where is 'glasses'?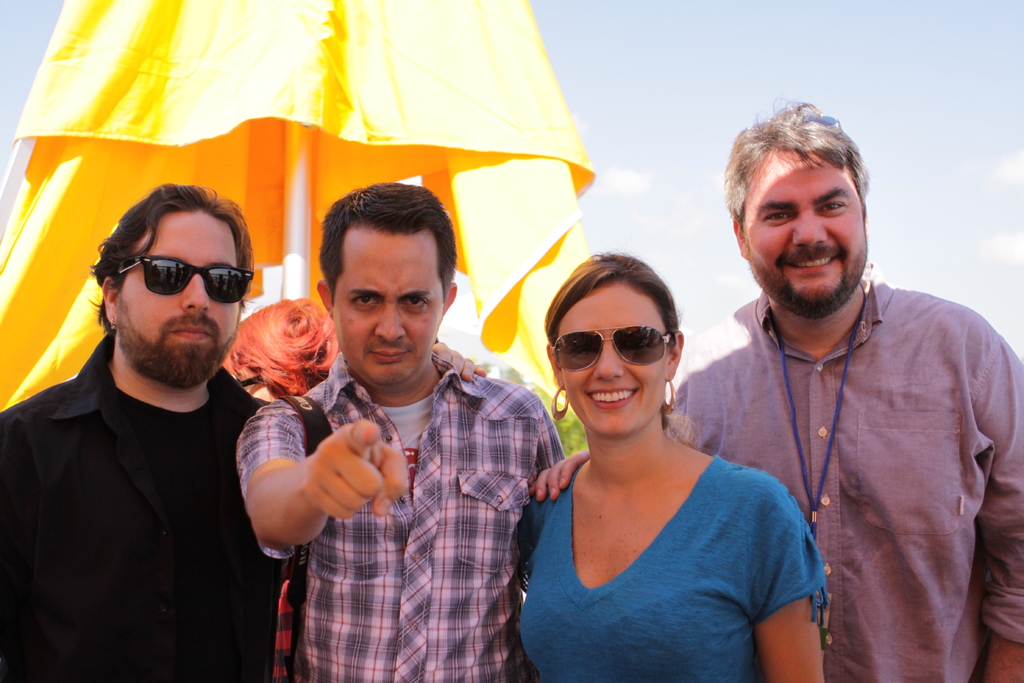
554 323 696 388.
